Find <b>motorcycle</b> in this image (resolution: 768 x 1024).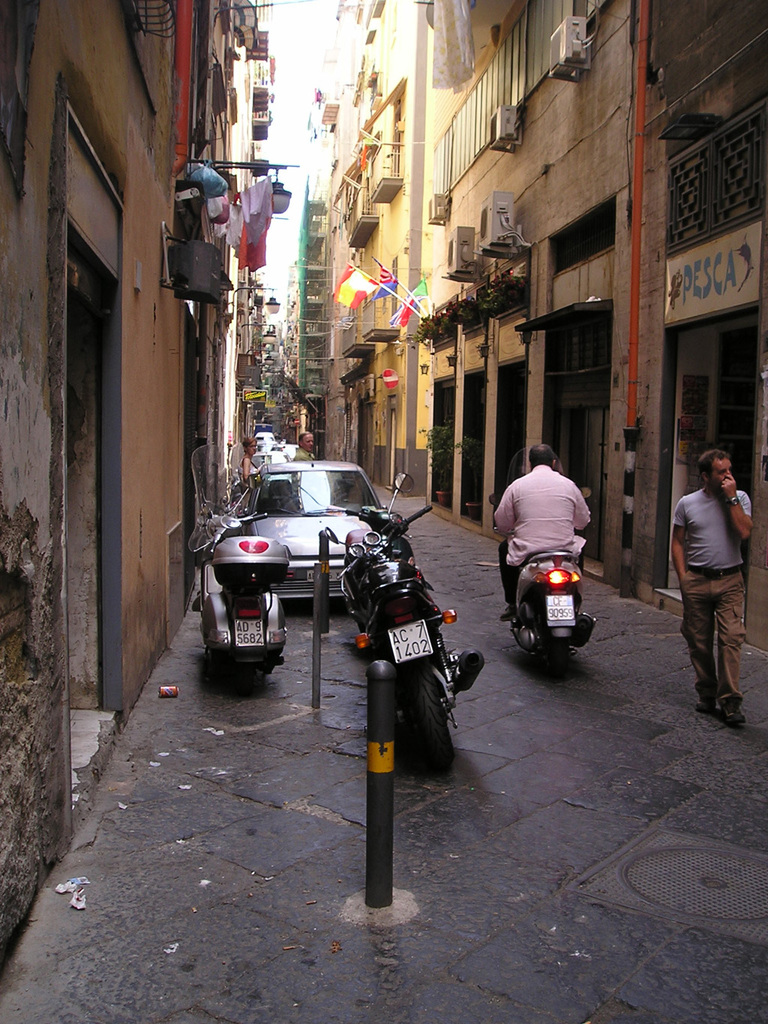
332:472:479:776.
